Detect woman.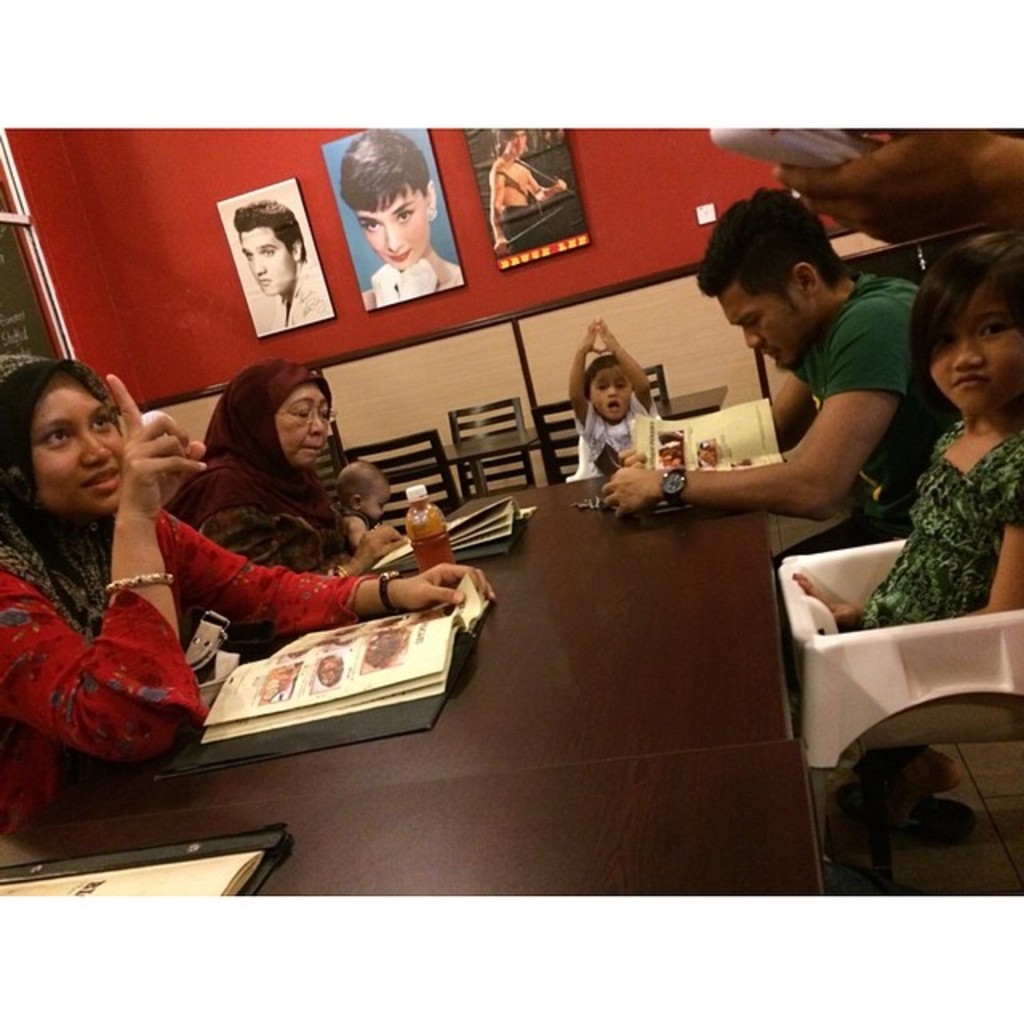
Detected at 171 357 418 646.
